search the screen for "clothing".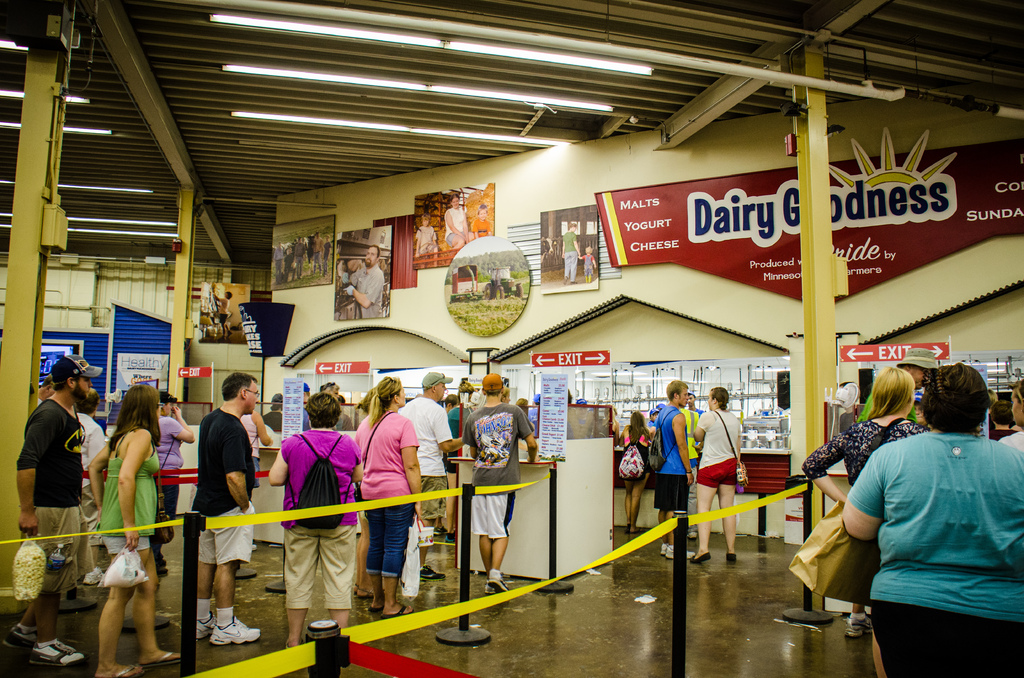
Found at box=[994, 428, 1023, 452].
